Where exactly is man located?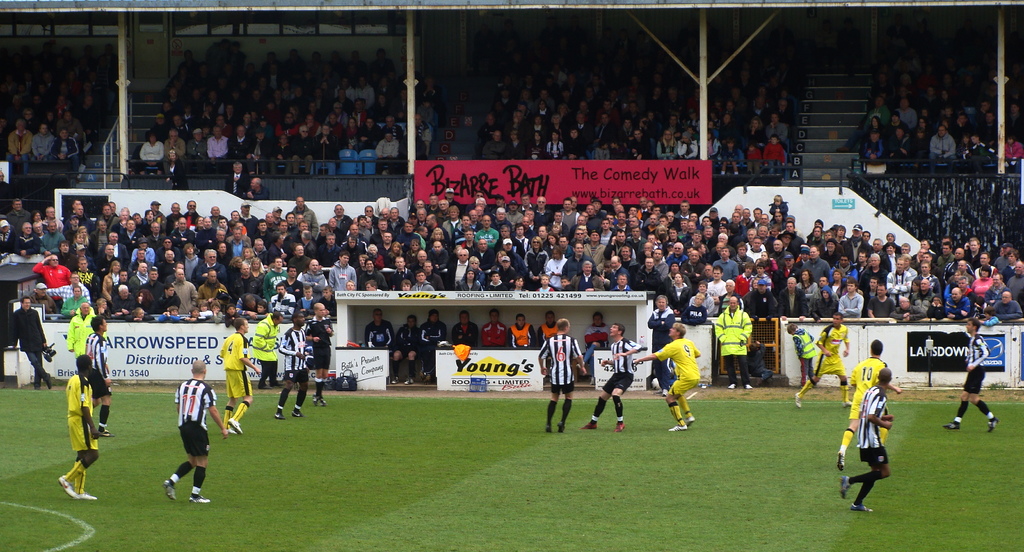
Its bounding box is [10, 293, 50, 388].
